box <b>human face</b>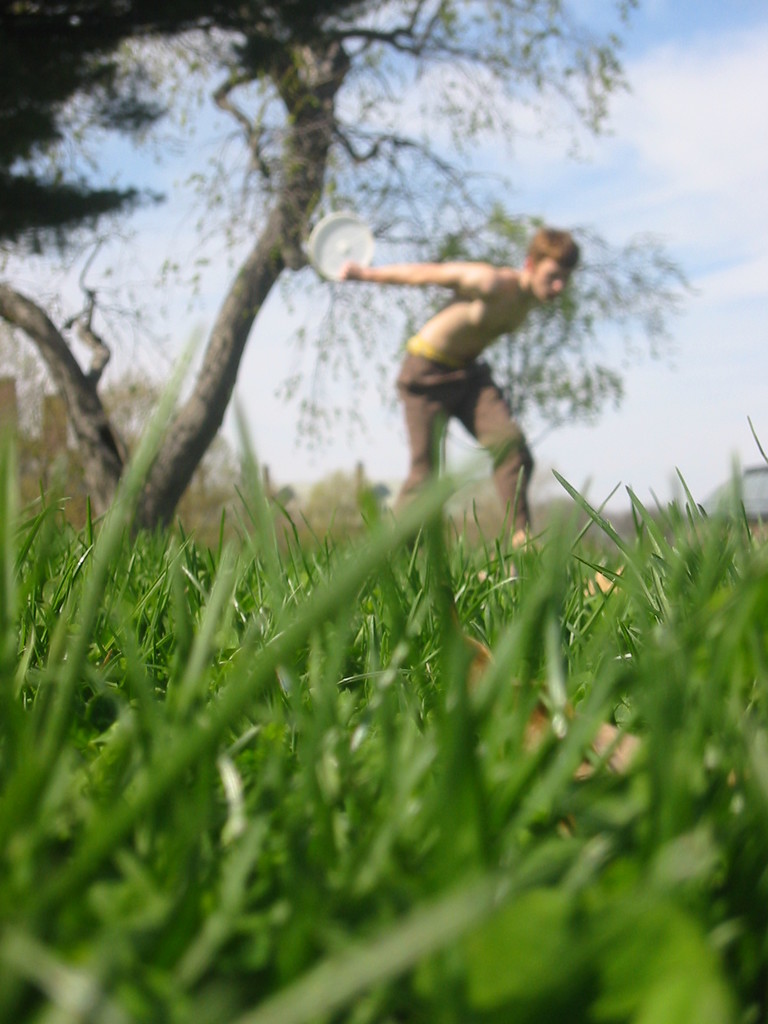
[529,256,569,307]
